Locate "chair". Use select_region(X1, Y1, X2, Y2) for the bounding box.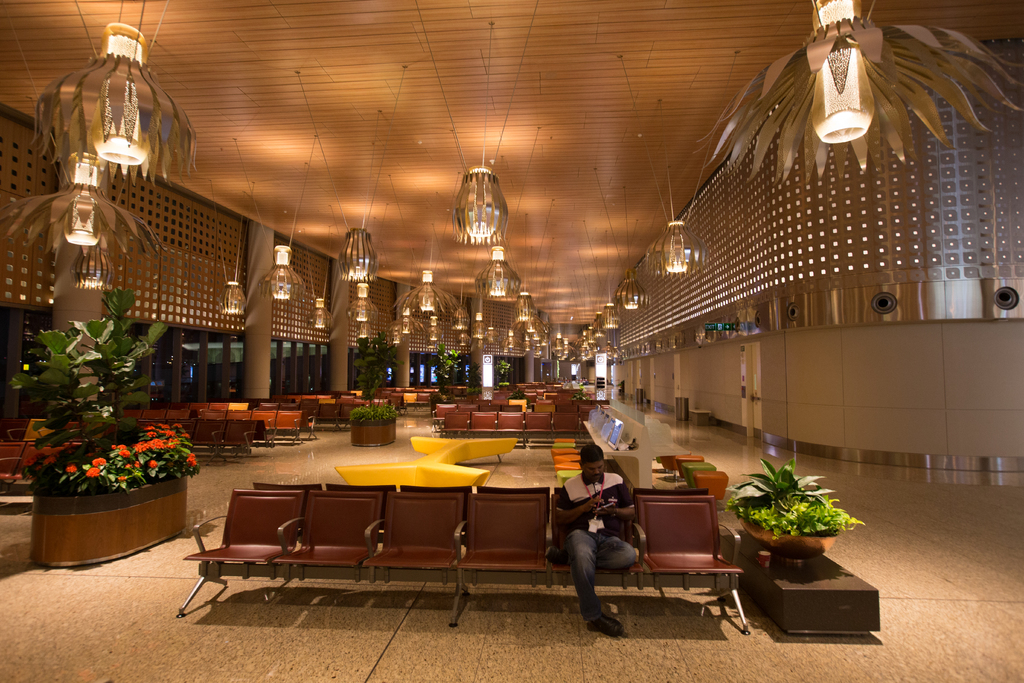
select_region(404, 480, 472, 554).
